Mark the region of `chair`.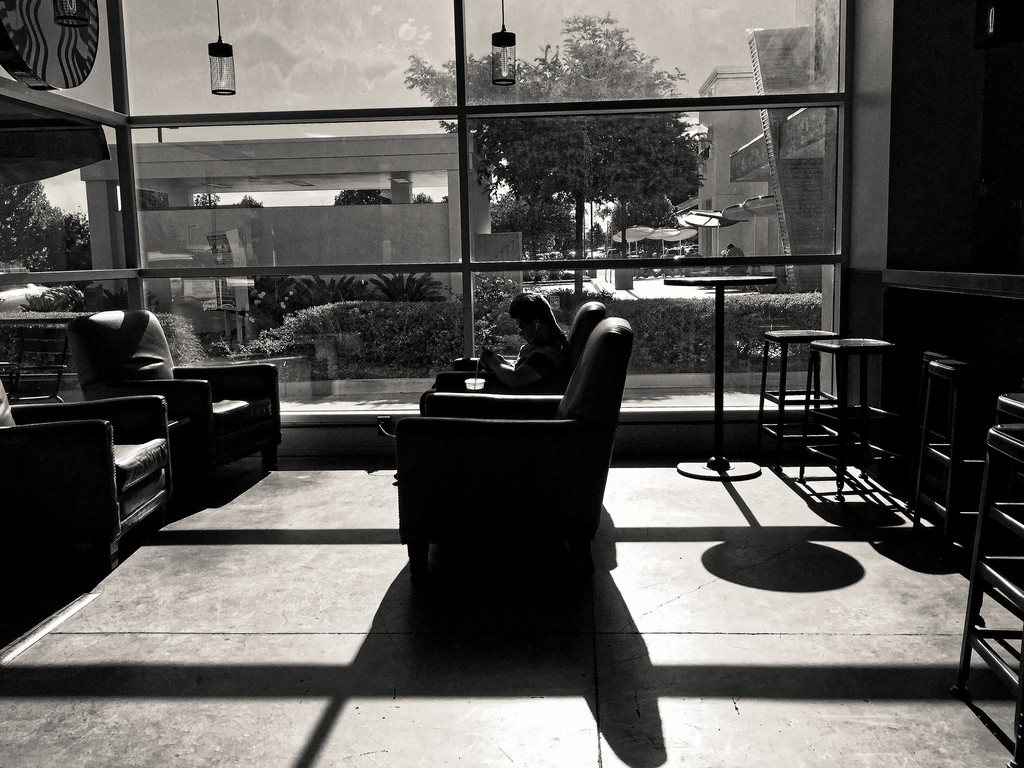
Region: [65,311,286,501].
